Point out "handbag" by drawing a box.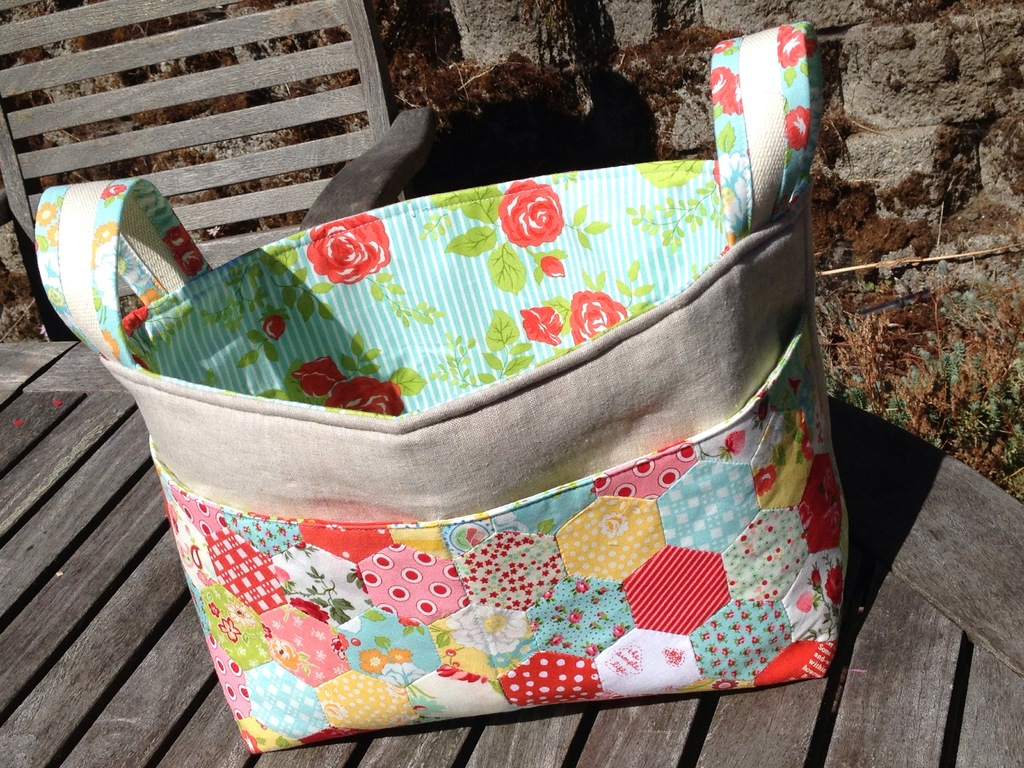
(x1=36, y1=22, x2=854, y2=758).
